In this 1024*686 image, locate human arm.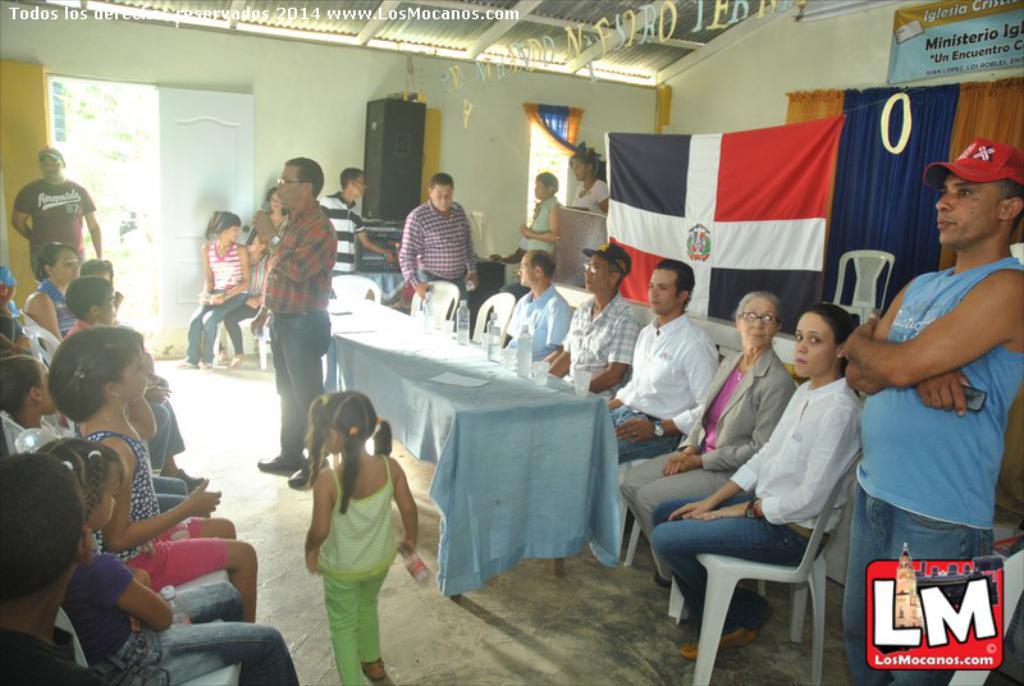
Bounding box: 617, 338, 716, 445.
